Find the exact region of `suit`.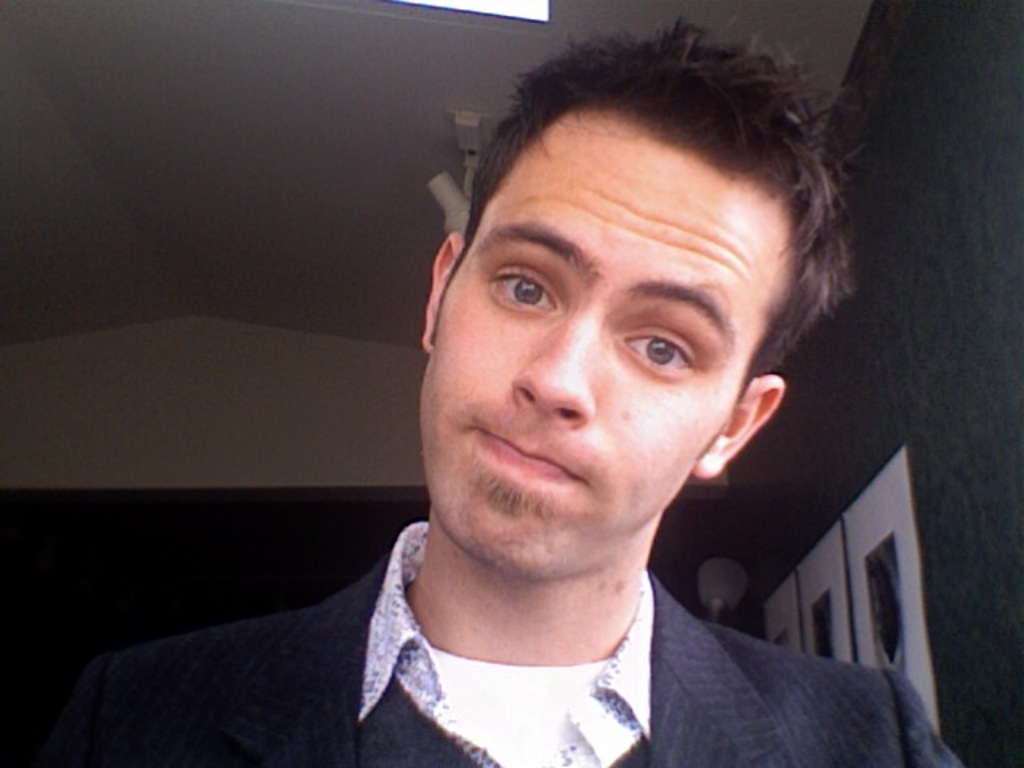
Exact region: [125, 480, 970, 758].
